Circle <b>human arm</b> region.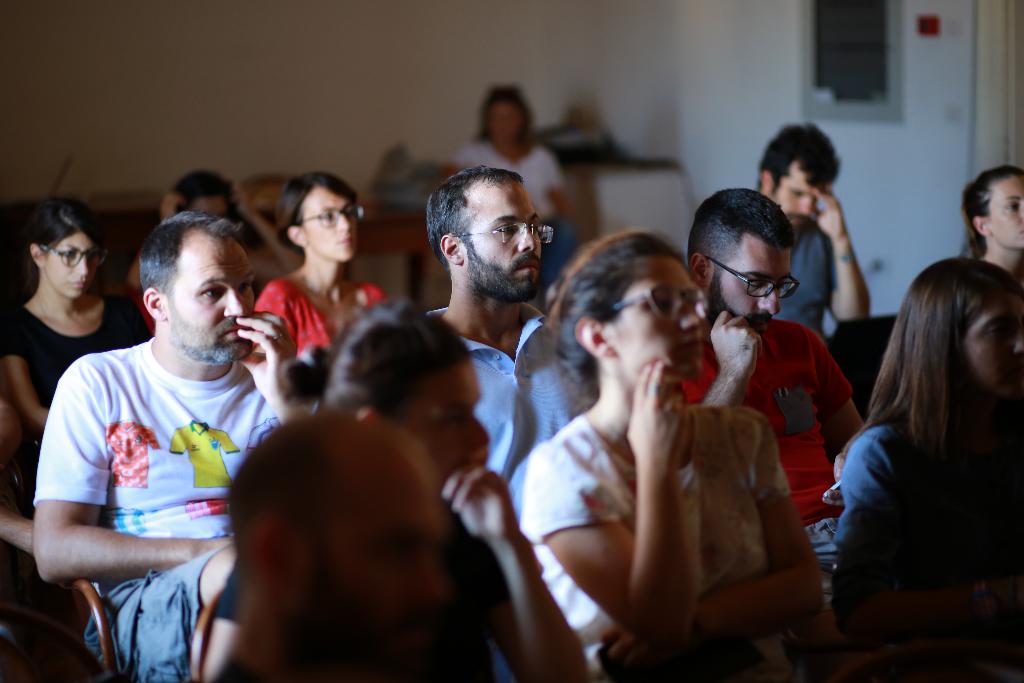
Region: pyautogui.locateOnScreen(223, 189, 289, 274).
